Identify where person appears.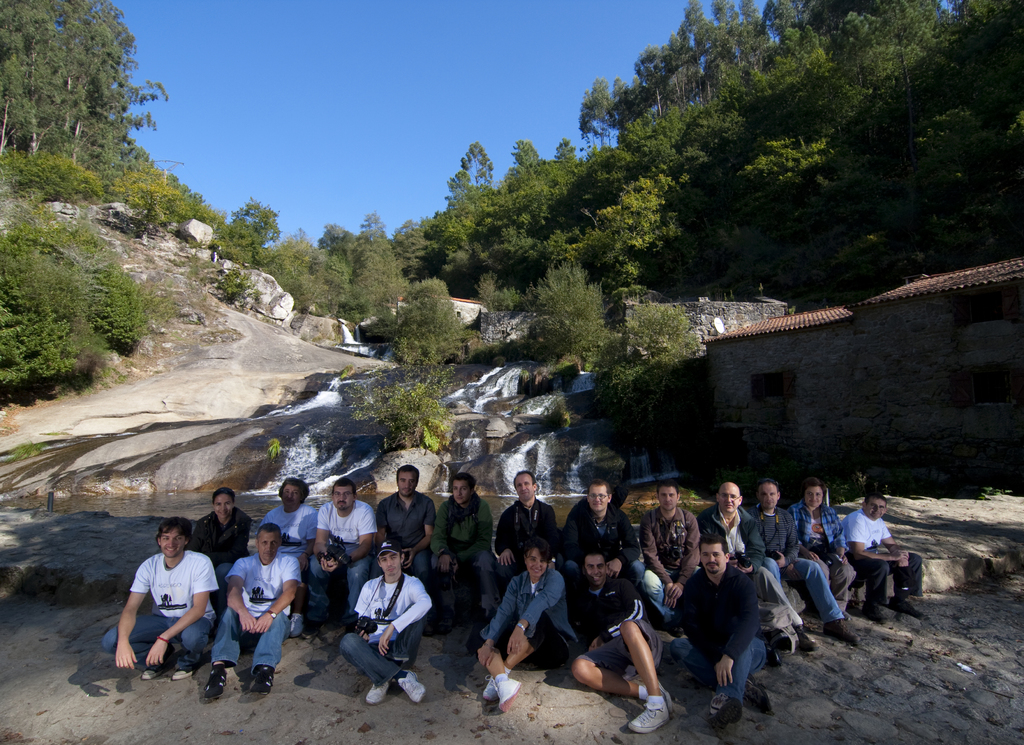
Appears at [x1=497, y1=466, x2=562, y2=591].
